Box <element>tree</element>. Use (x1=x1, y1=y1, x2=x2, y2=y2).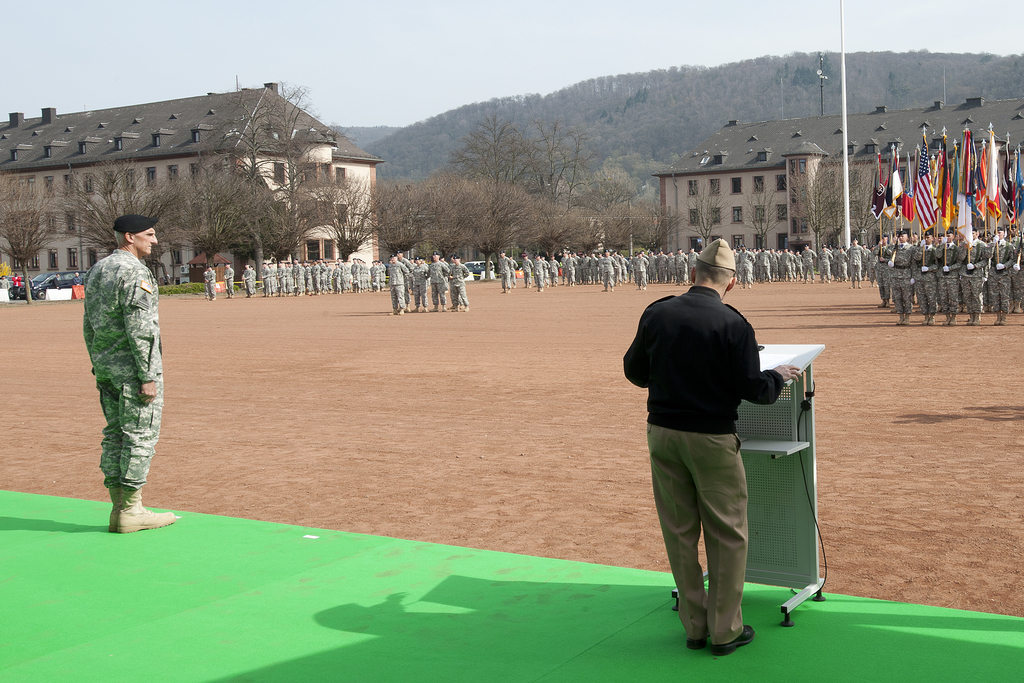
(x1=220, y1=86, x2=288, y2=267).
